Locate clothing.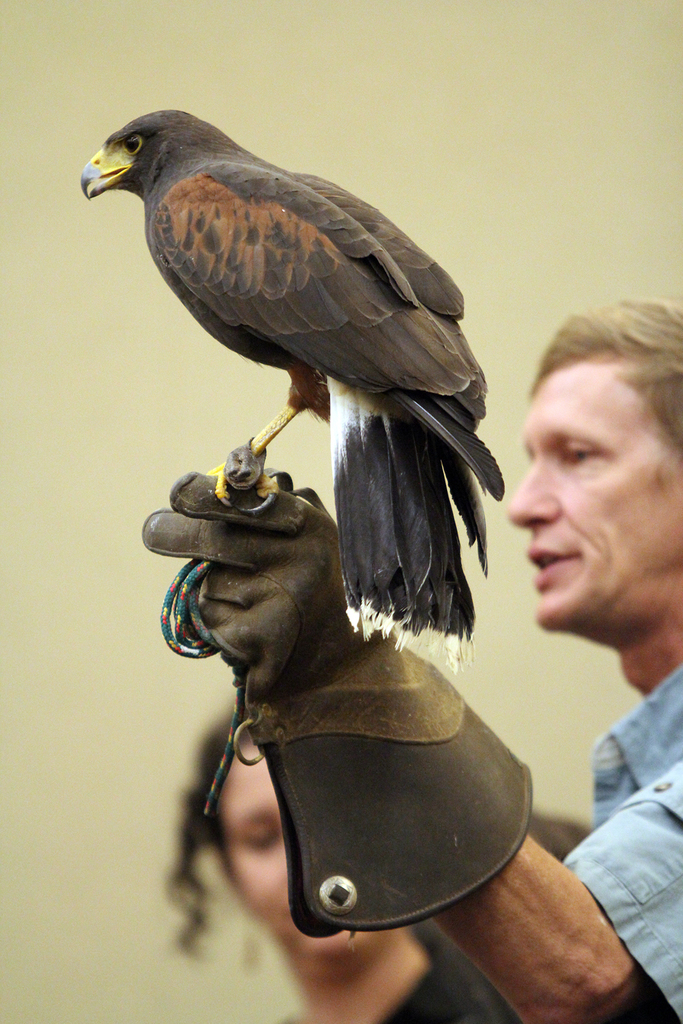
Bounding box: box(386, 953, 508, 1020).
